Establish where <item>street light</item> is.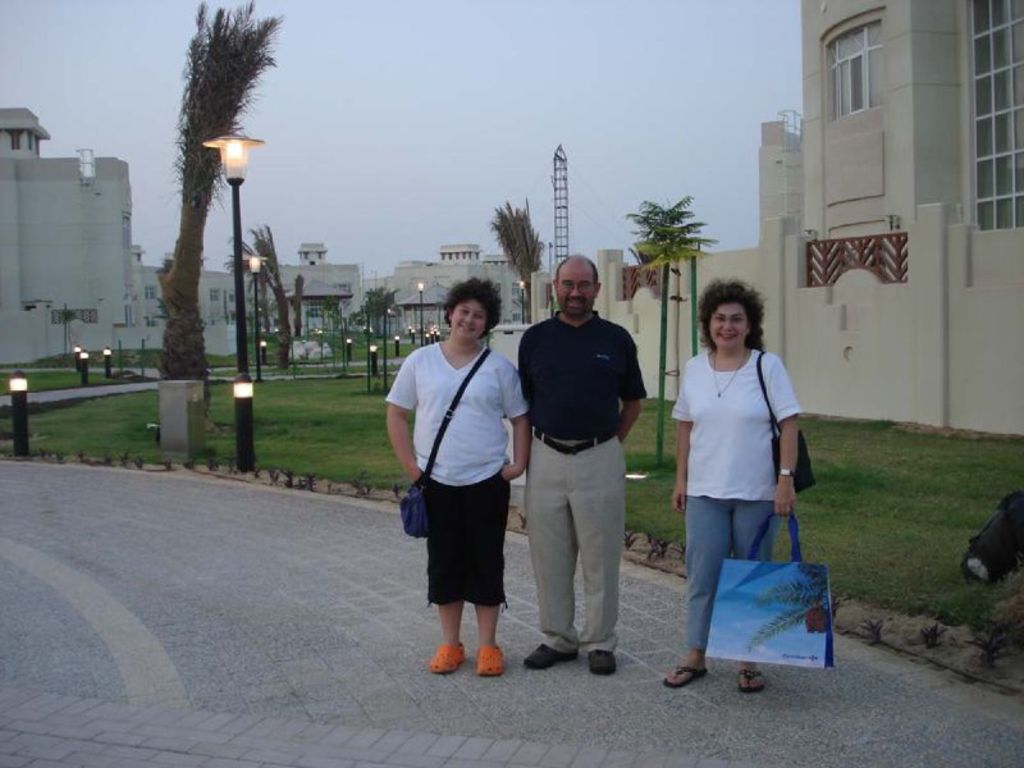
Established at pyautogui.locateOnScreen(517, 279, 525, 321).
